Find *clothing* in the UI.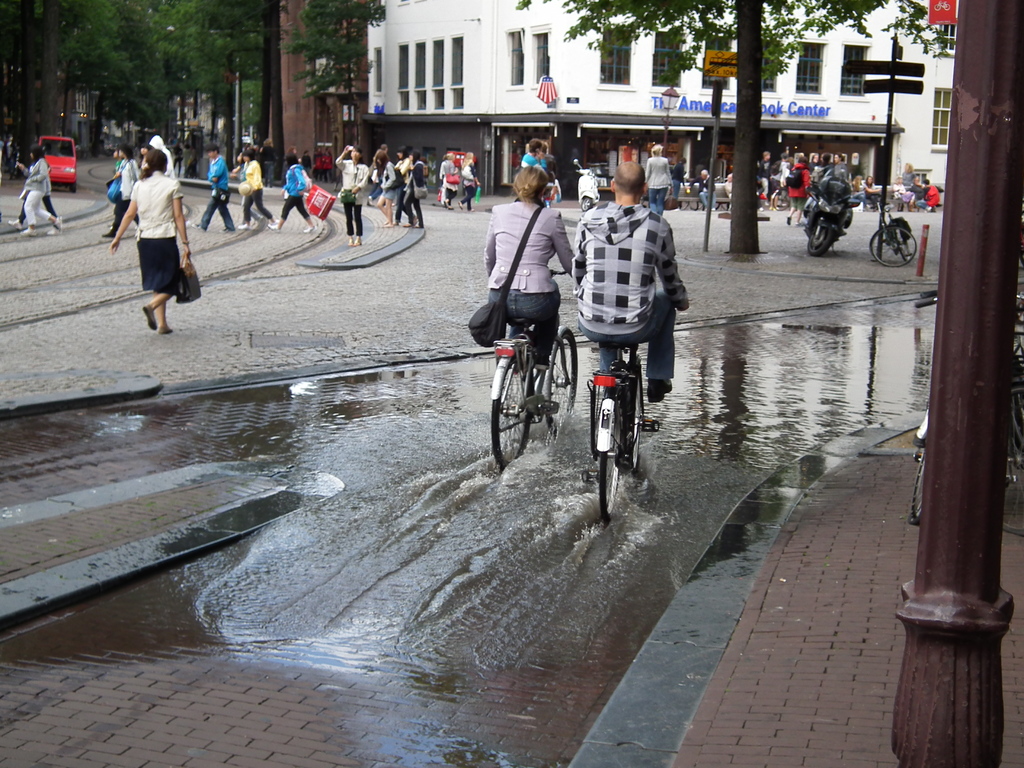
UI element at box=[201, 148, 235, 234].
